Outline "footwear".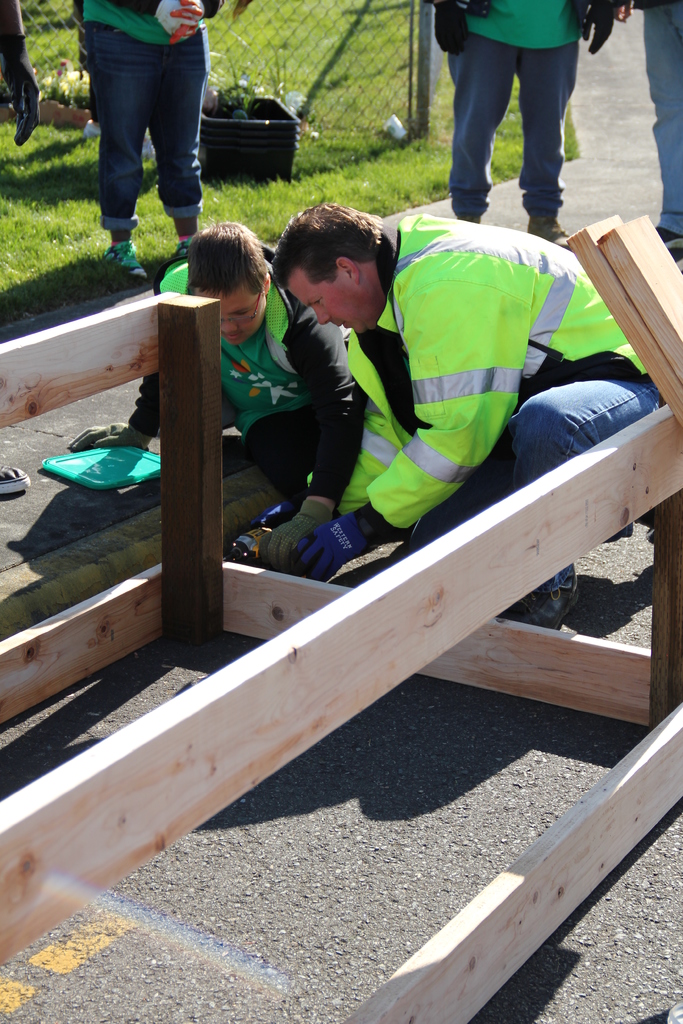
Outline: 510/555/583/628.
